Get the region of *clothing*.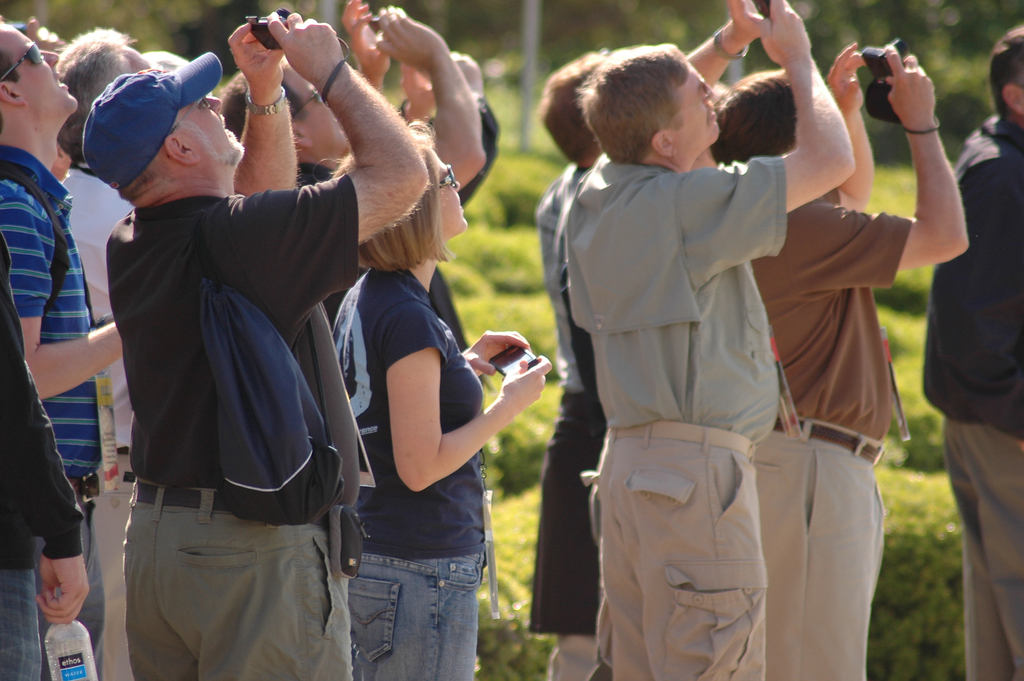
<region>0, 142, 109, 675</region>.
